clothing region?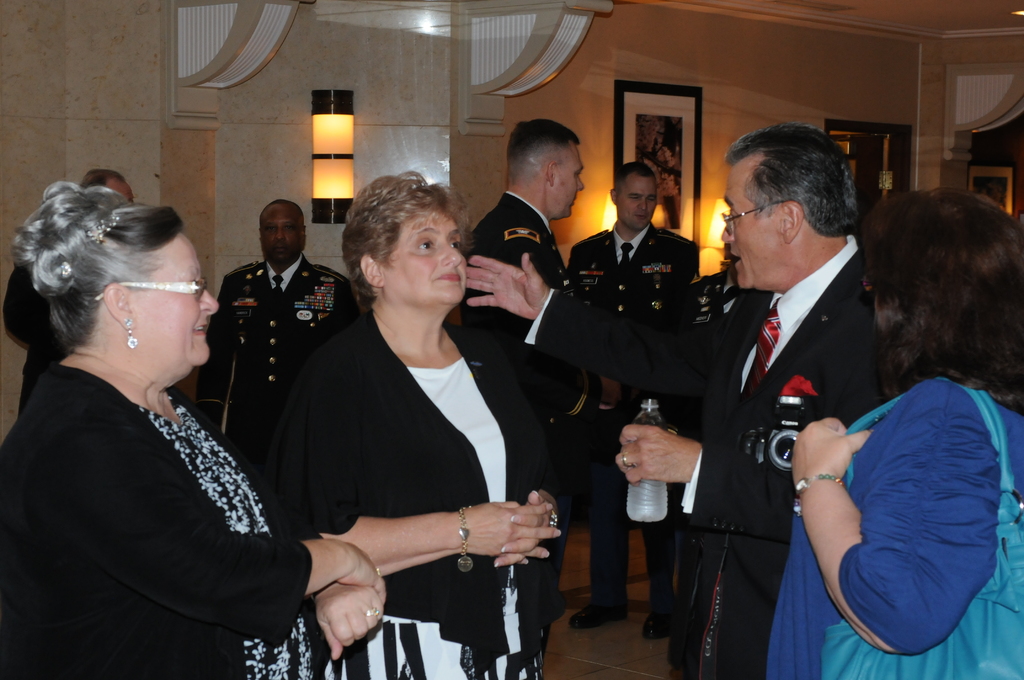
bbox=(0, 360, 292, 679)
